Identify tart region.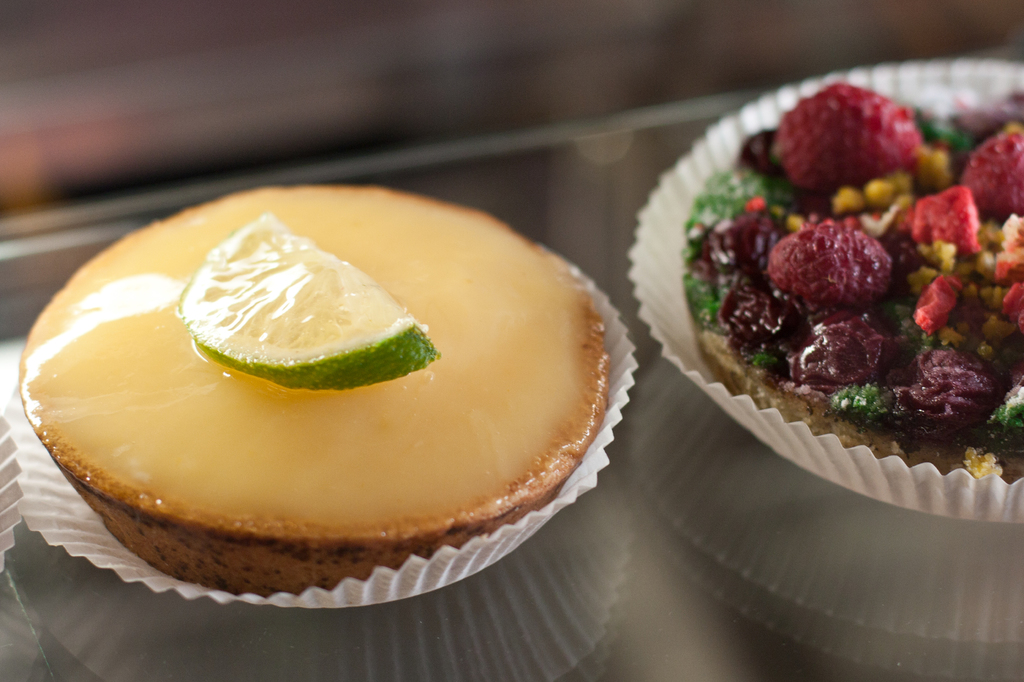
Region: 13, 184, 612, 599.
